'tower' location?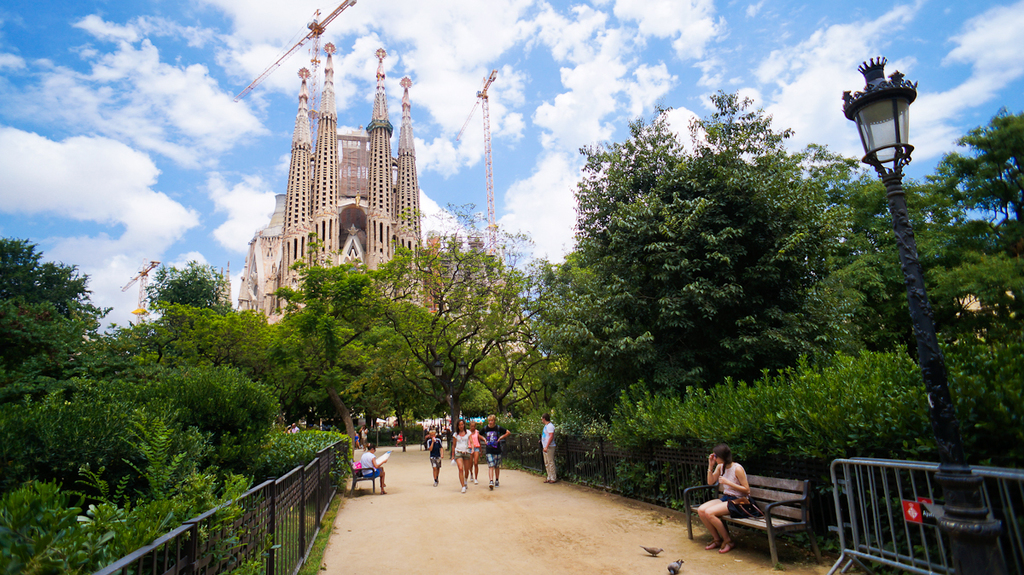
[left=235, top=58, right=423, bottom=293]
